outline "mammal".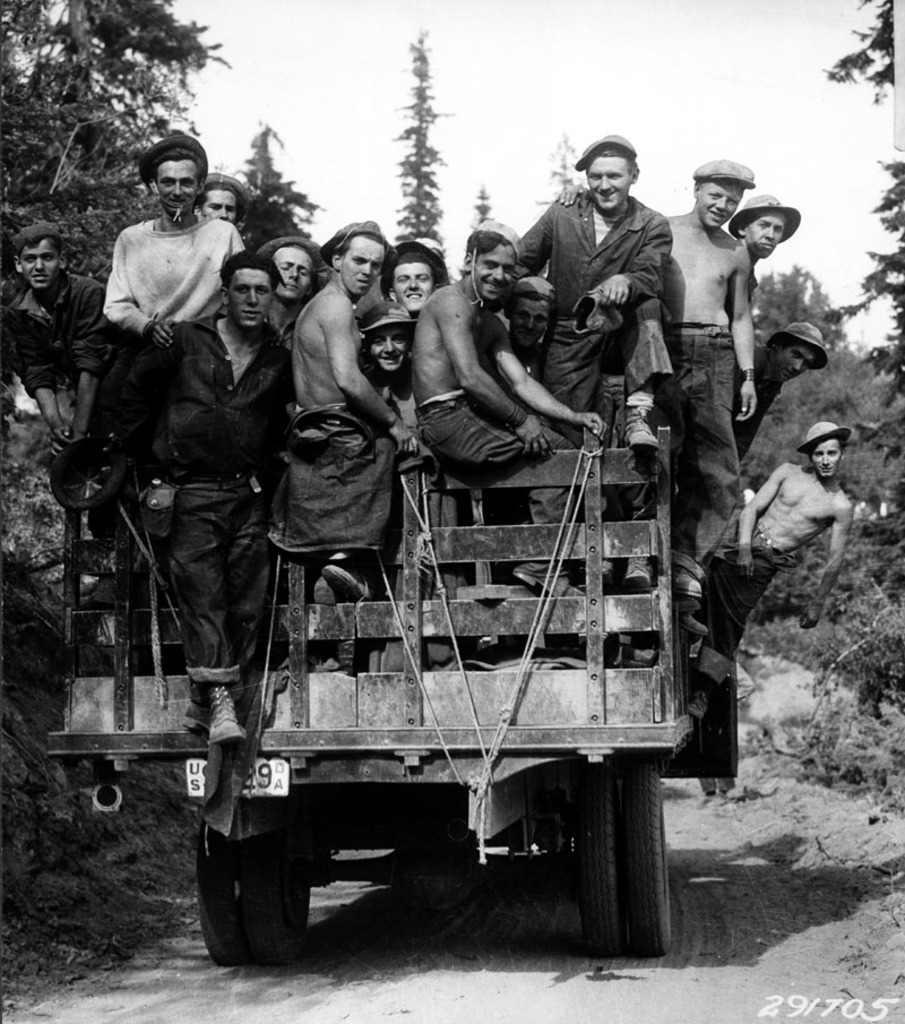
Outline: crop(100, 130, 248, 608).
